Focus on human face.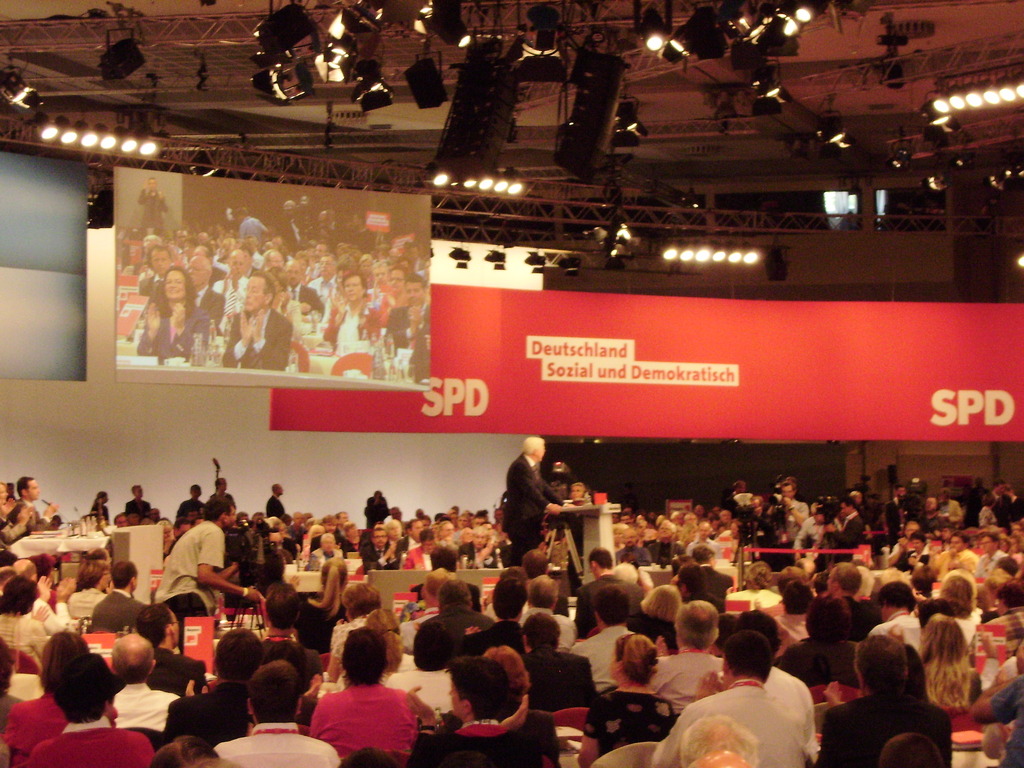
Focused at <bbox>853, 493, 863, 505</bbox>.
